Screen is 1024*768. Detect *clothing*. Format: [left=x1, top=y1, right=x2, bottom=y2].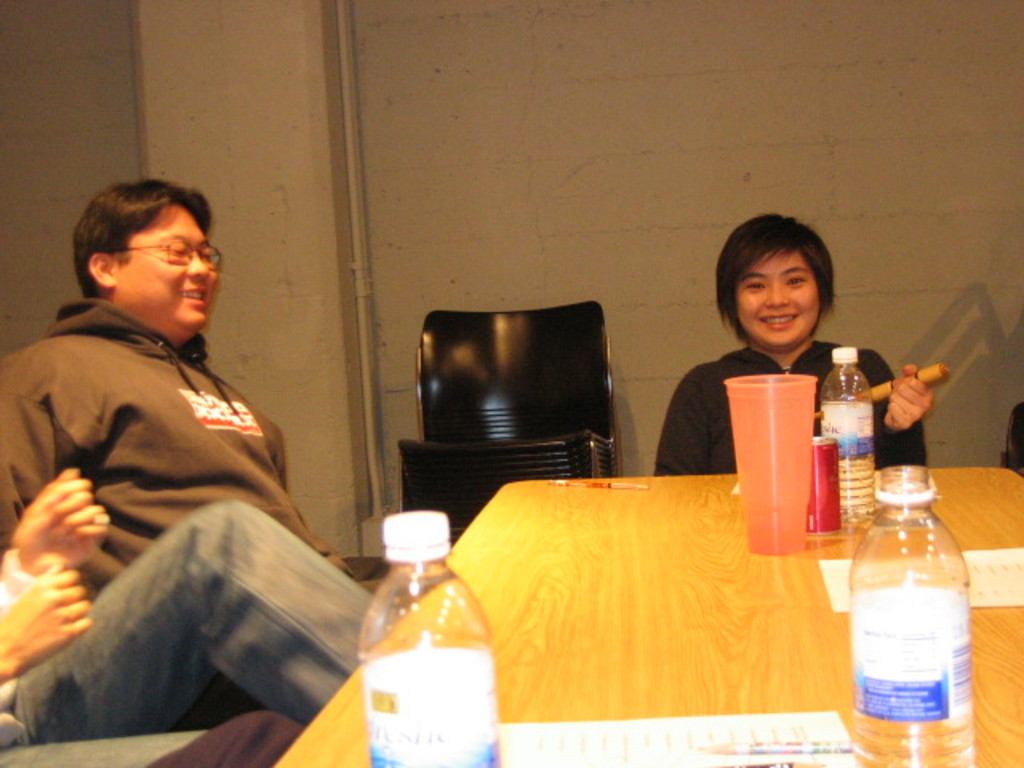
[left=0, top=499, right=378, bottom=757].
